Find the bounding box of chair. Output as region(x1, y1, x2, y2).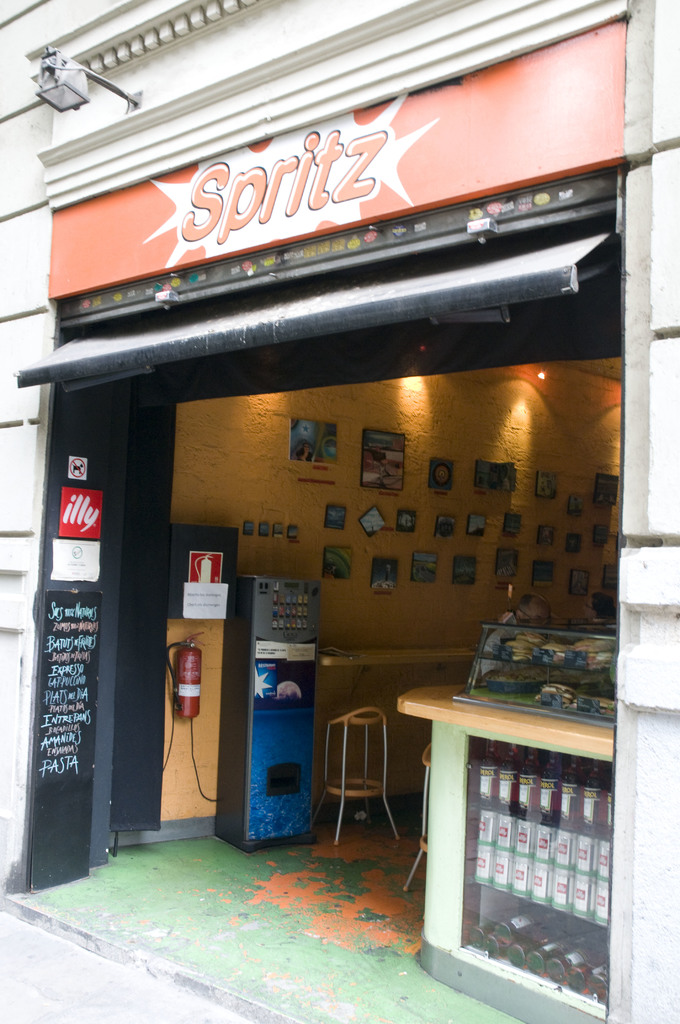
region(404, 744, 428, 893).
